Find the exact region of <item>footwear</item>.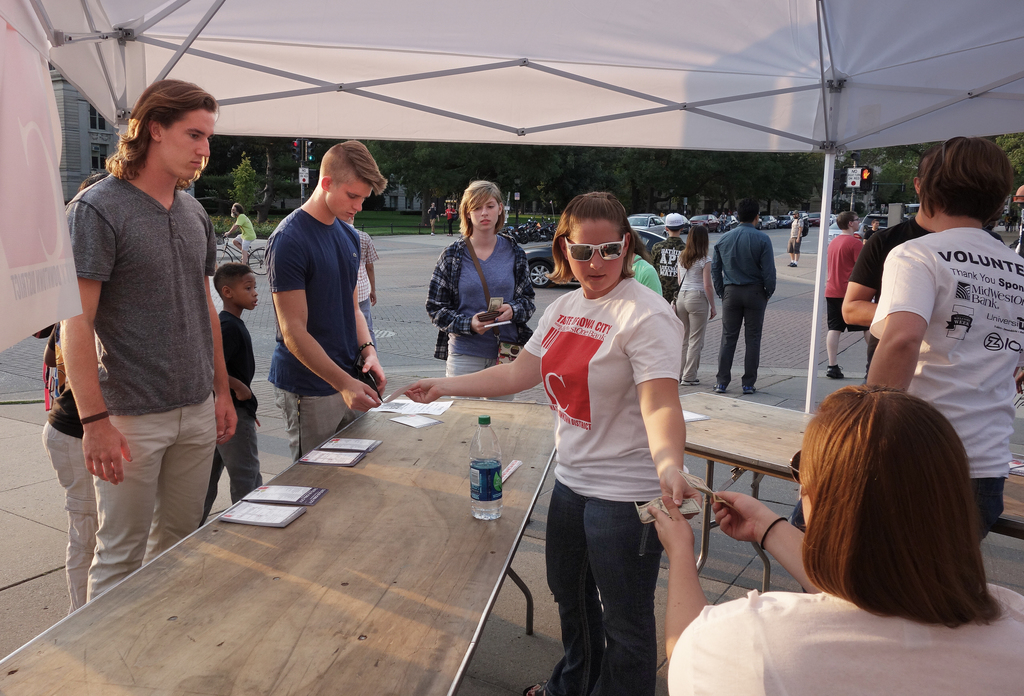
Exact region: 521/679/547/695.
